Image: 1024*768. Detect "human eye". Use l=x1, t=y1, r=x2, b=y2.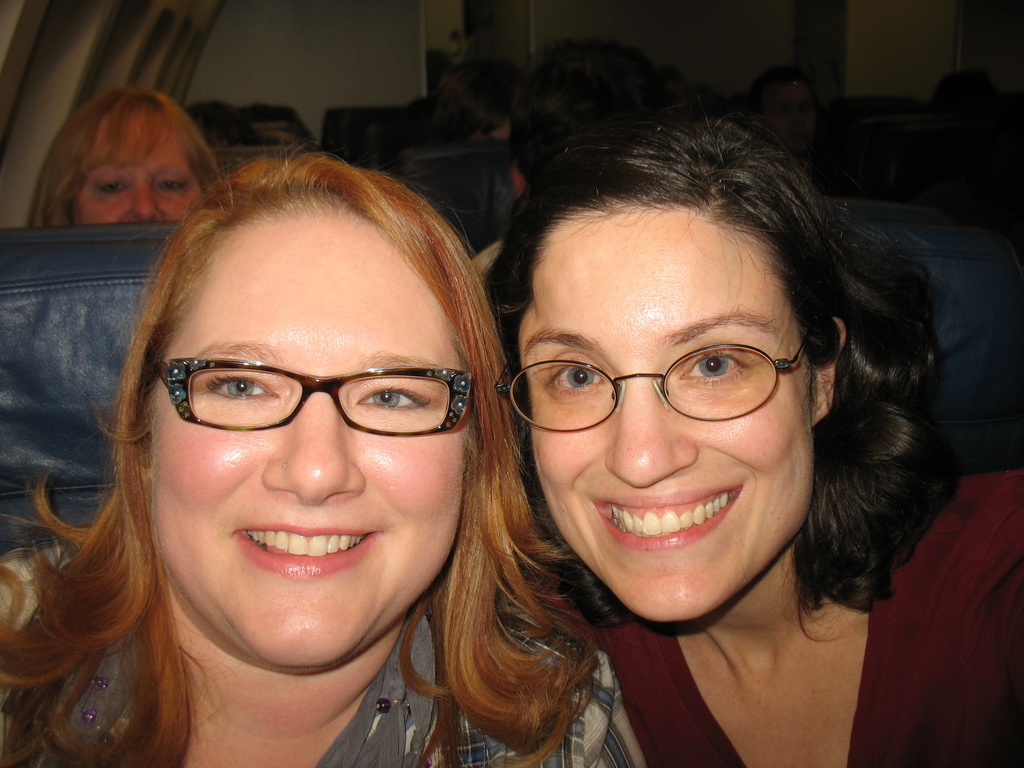
l=199, t=367, r=278, b=408.
